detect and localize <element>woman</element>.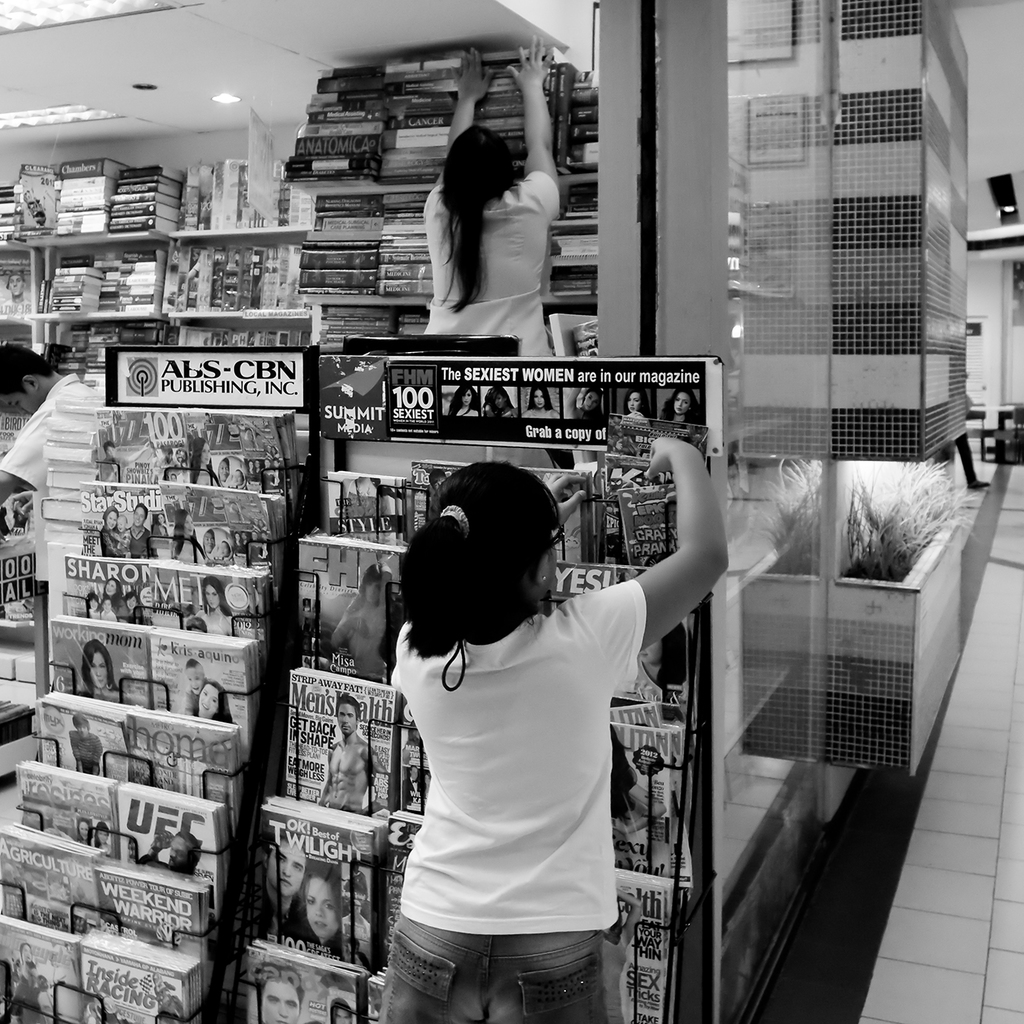
Localized at detection(627, 620, 689, 717).
